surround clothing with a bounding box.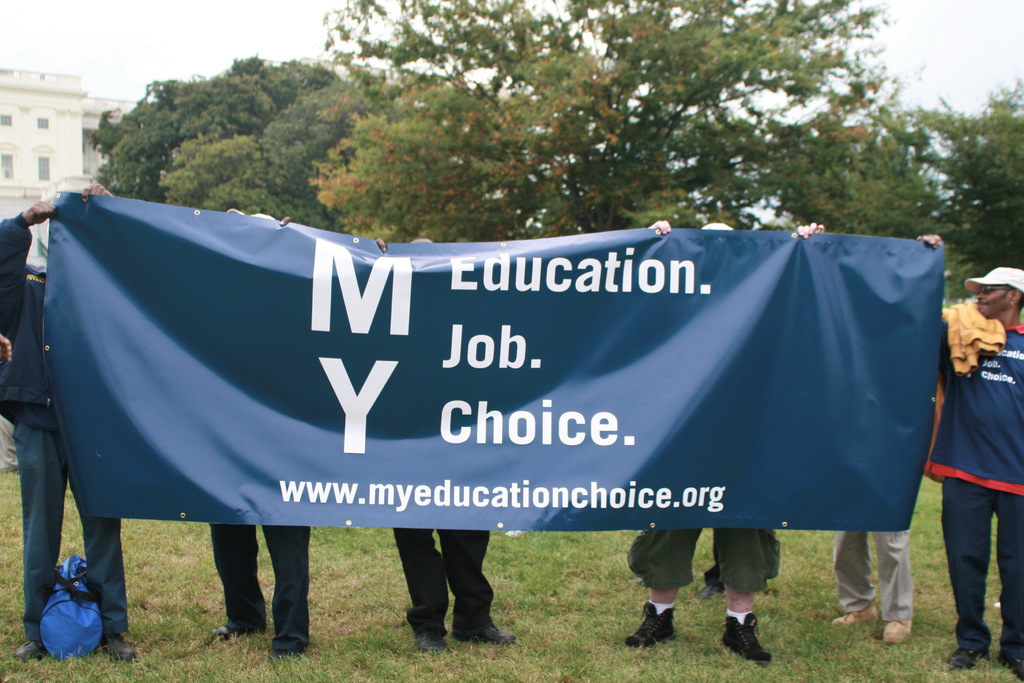
x1=625, y1=525, x2=780, y2=594.
